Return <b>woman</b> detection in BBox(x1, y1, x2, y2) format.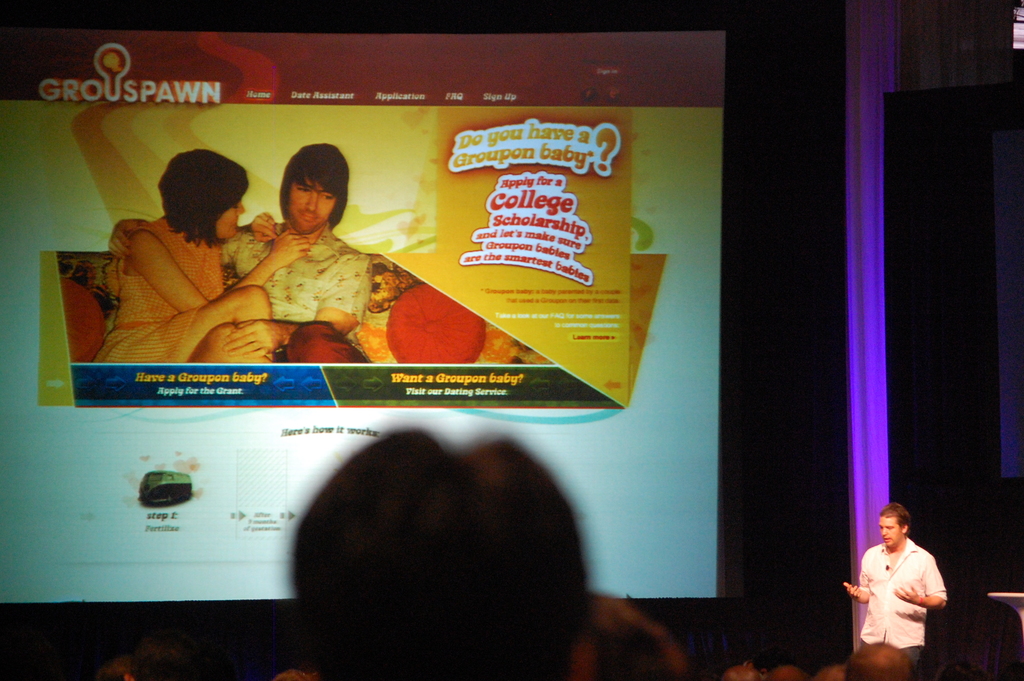
BBox(92, 138, 262, 361).
